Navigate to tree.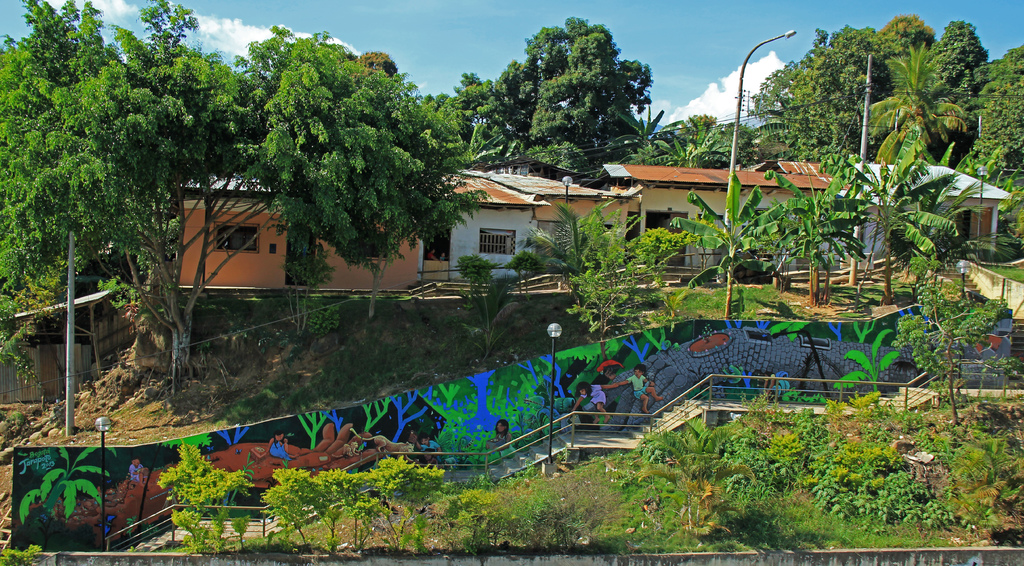
Navigation target: <bbox>880, 272, 1014, 419</bbox>.
